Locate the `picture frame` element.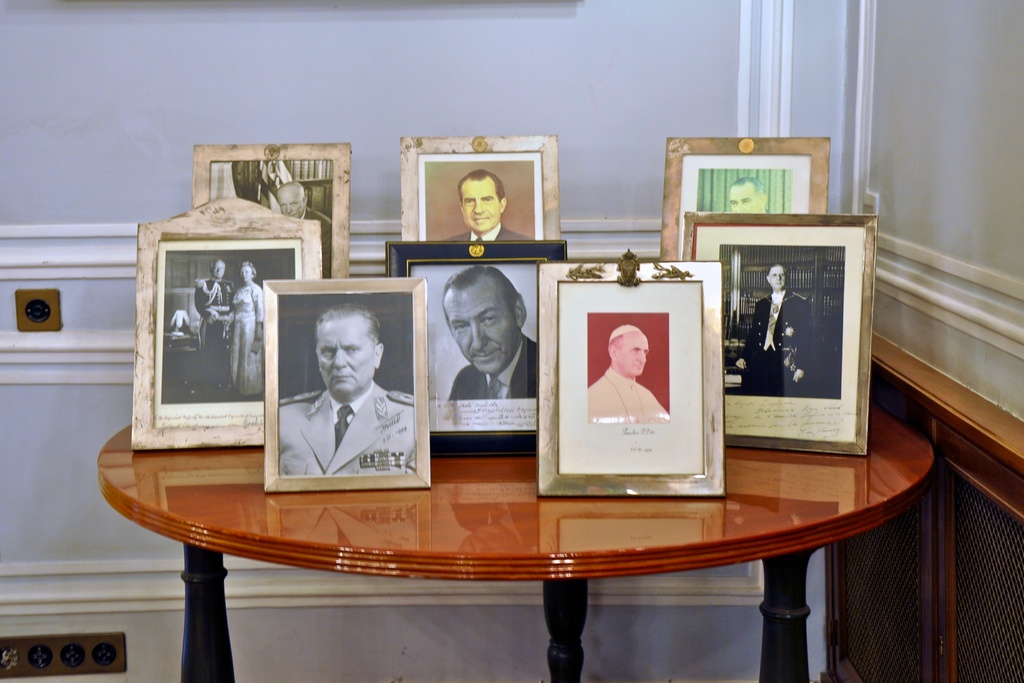
Element bbox: 262, 277, 429, 493.
